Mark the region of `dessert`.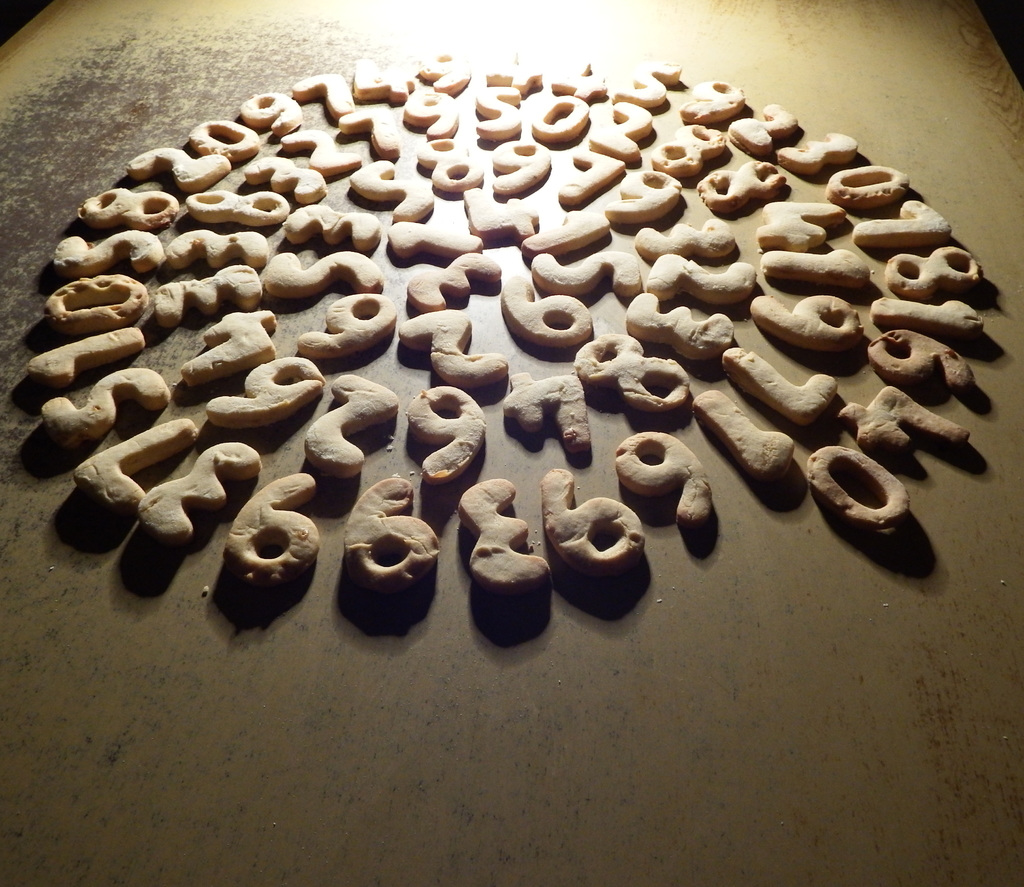
Region: bbox=[225, 474, 317, 589].
